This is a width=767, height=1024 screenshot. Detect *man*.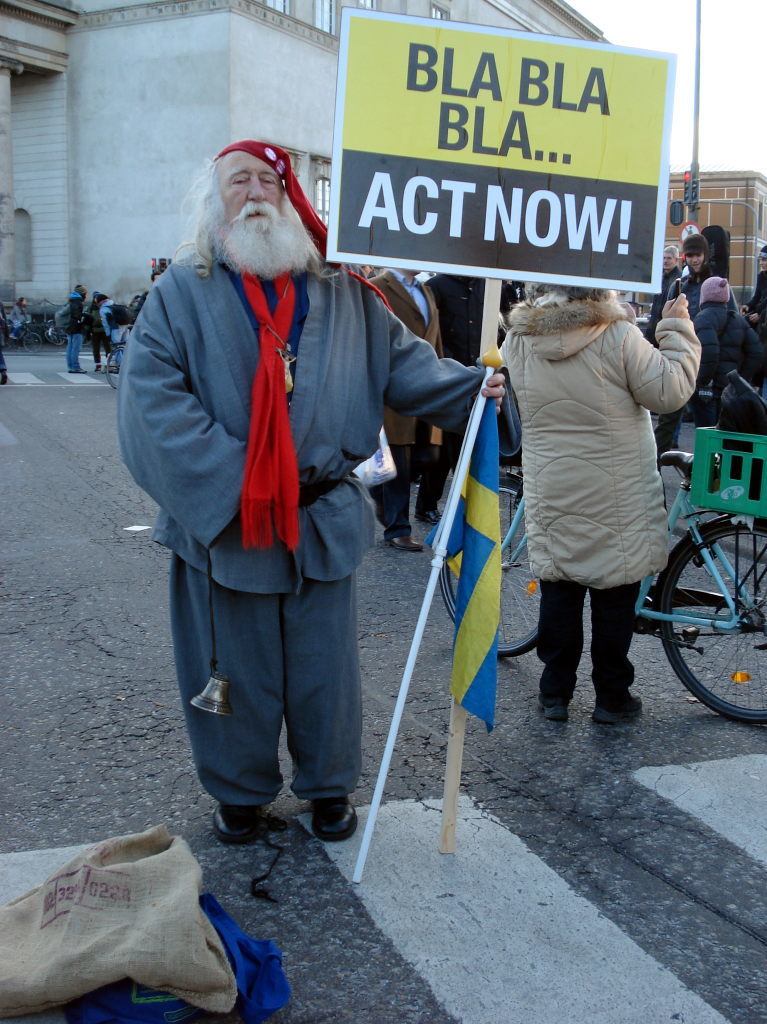
632/235/689/343.
